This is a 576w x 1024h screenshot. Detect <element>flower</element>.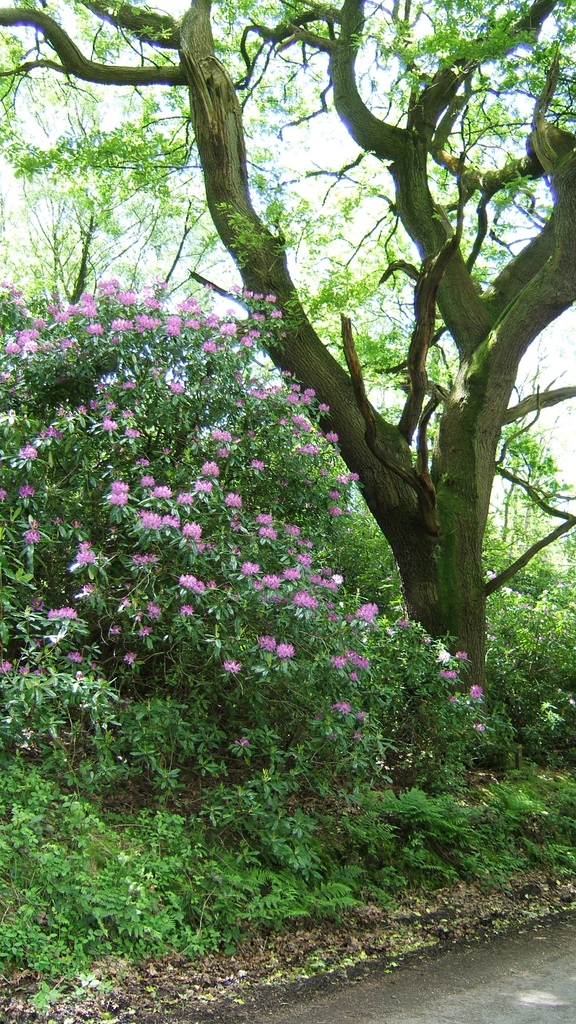
detection(219, 657, 243, 680).
